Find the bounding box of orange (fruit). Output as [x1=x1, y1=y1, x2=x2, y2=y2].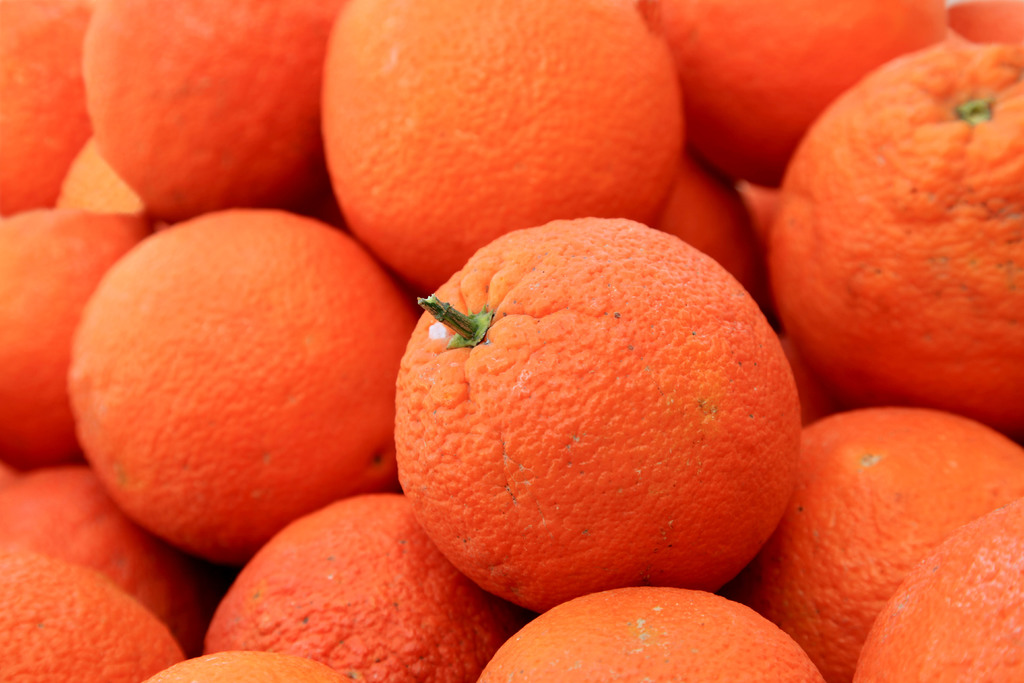
[x1=211, y1=497, x2=519, y2=682].
